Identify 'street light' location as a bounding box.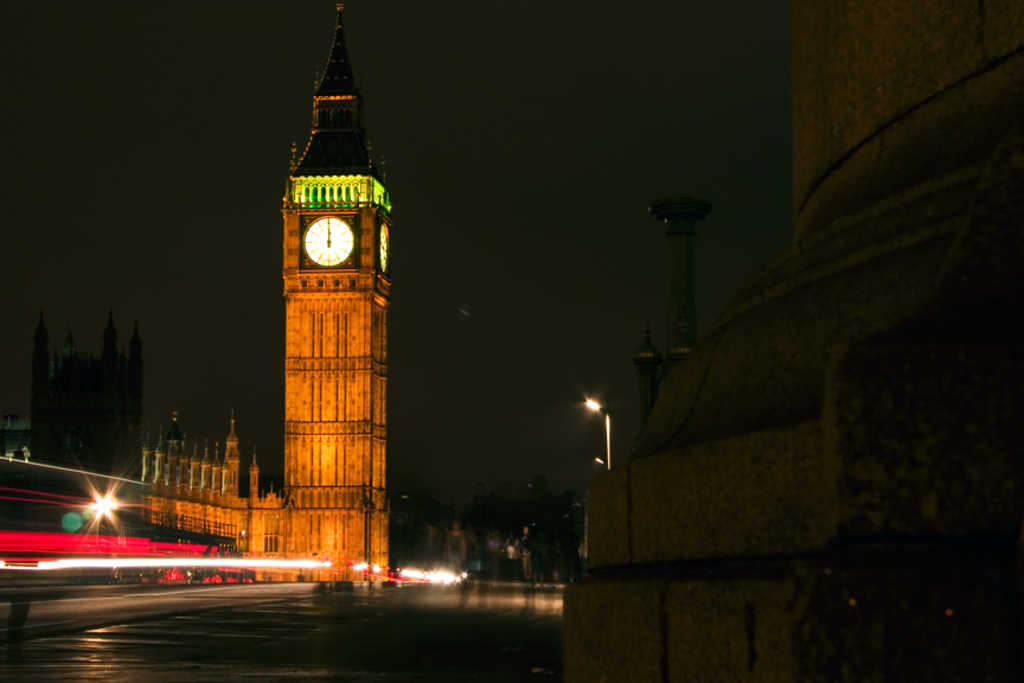
{"left": 577, "top": 396, "right": 617, "bottom": 473}.
